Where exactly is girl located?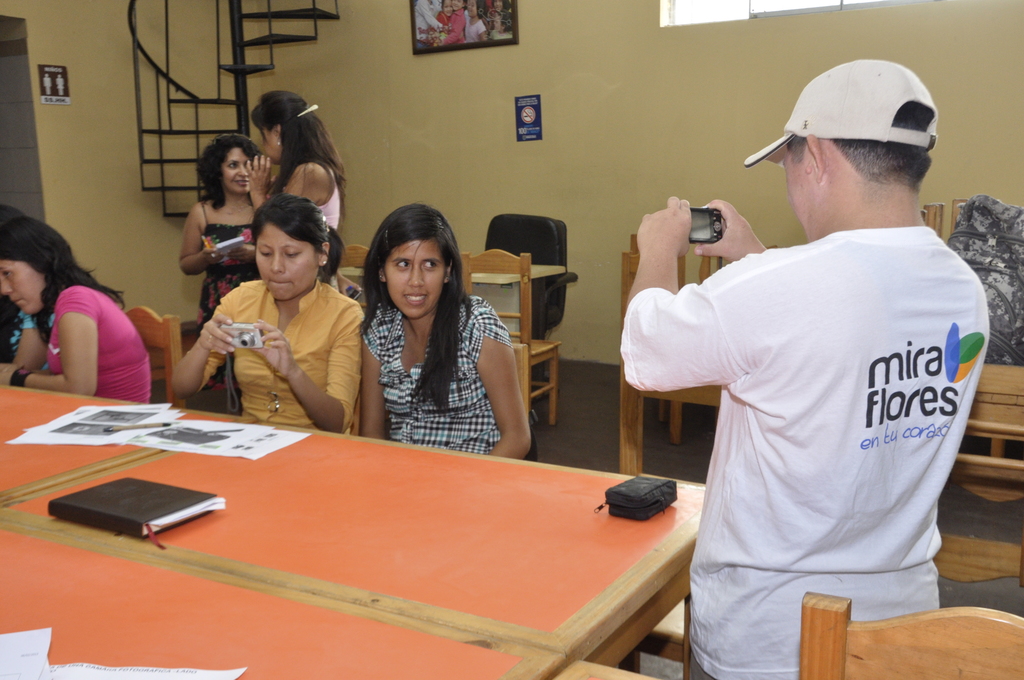
Its bounding box is region(241, 88, 343, 229).
